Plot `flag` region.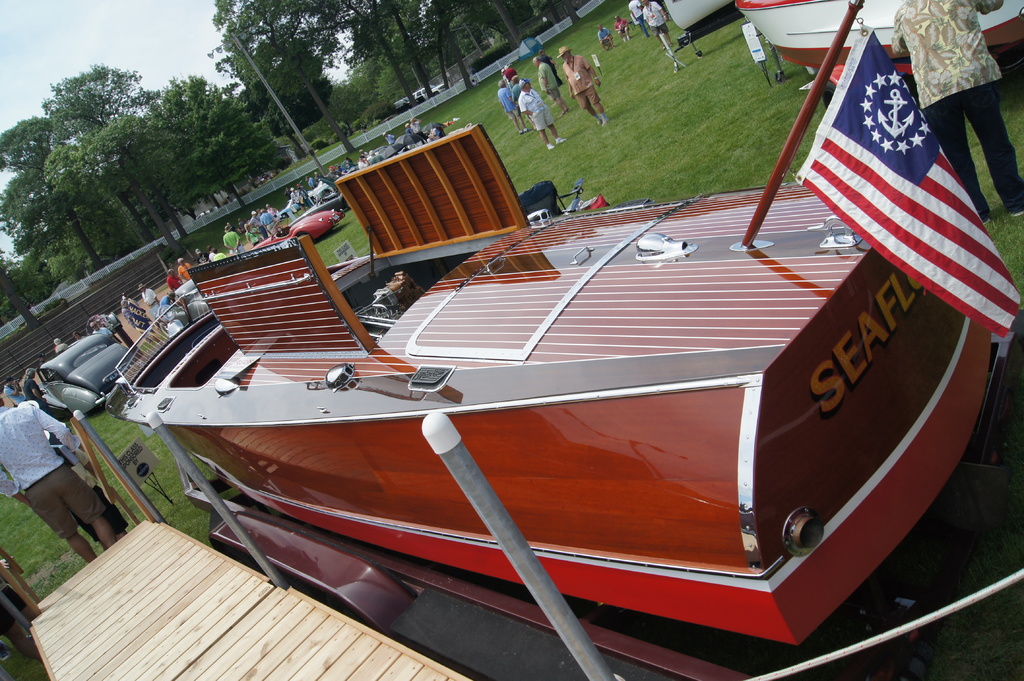
Plotted at bbox=(787, 24, 1002, 344).
